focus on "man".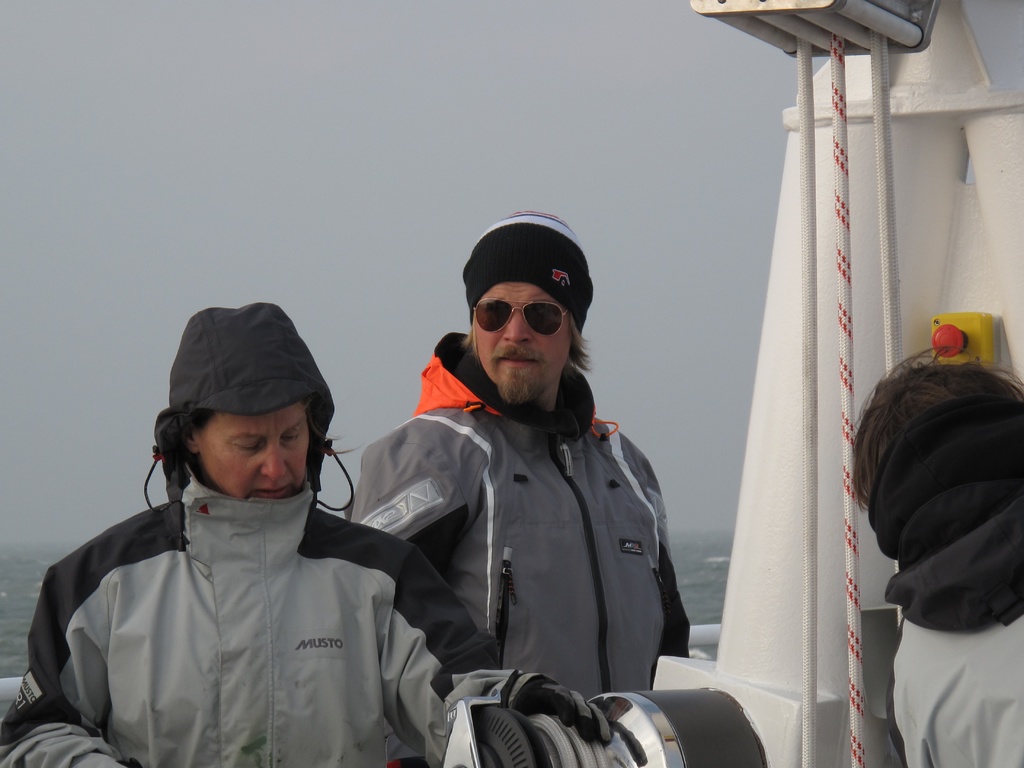
Focused at bbox=[1, 301, 605, 767].
